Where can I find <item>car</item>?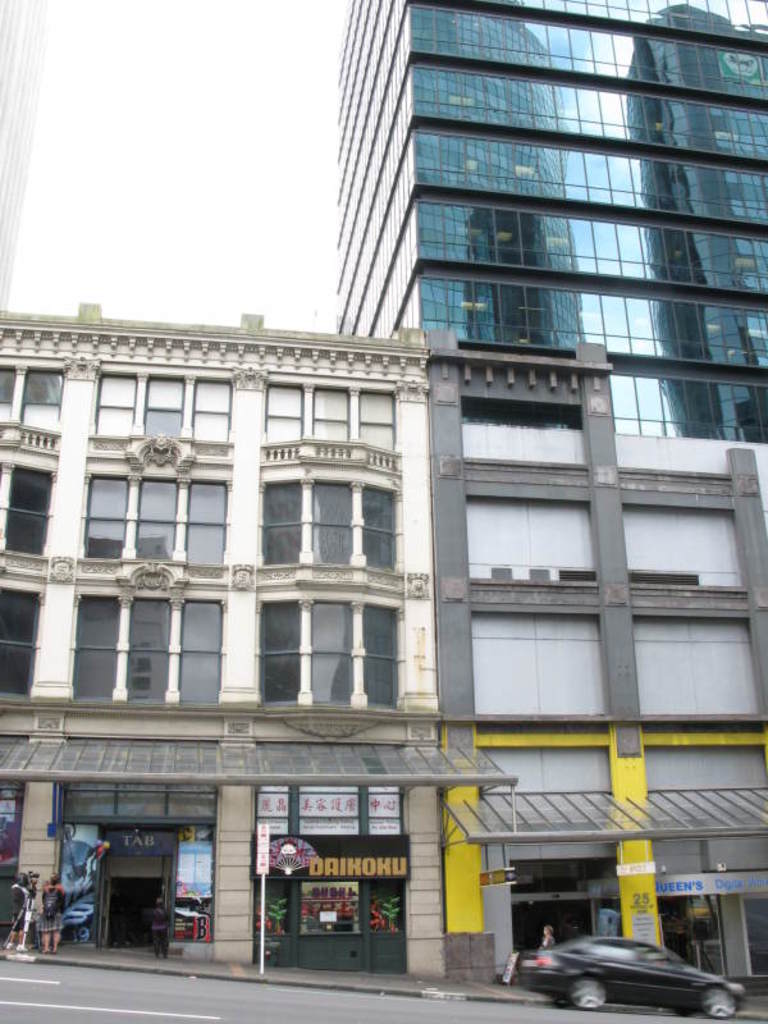
You can find it at rect(490, 925, 754, 1014).
